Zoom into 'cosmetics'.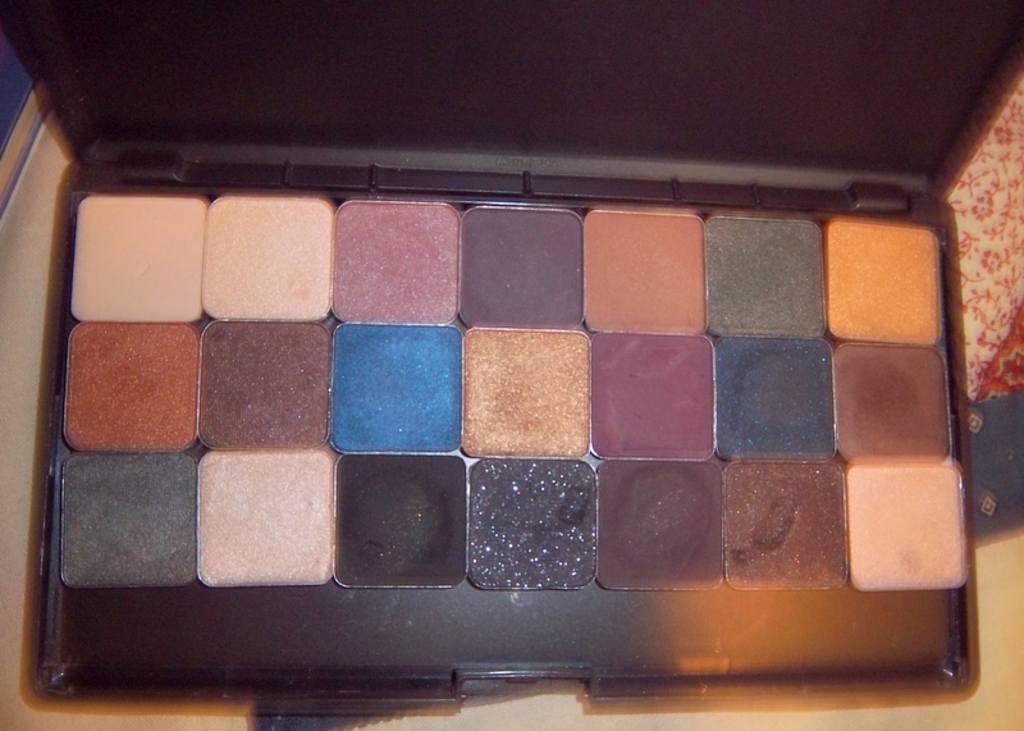
Zoom target: bbox(826, 220, 938, 343).
